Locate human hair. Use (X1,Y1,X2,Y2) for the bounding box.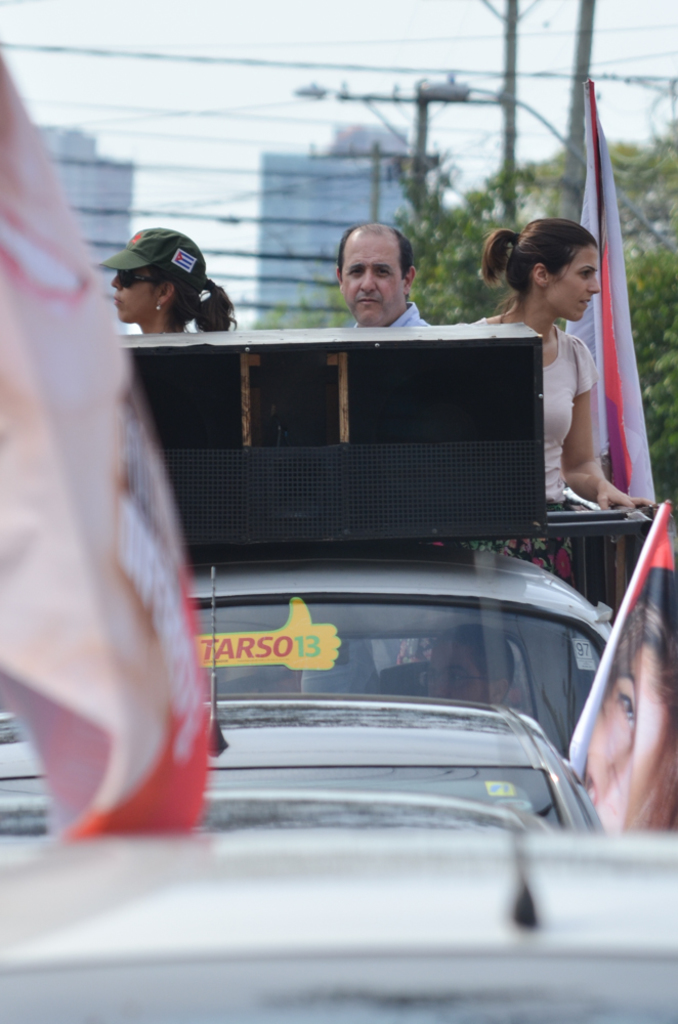
(611,602,677,827).
